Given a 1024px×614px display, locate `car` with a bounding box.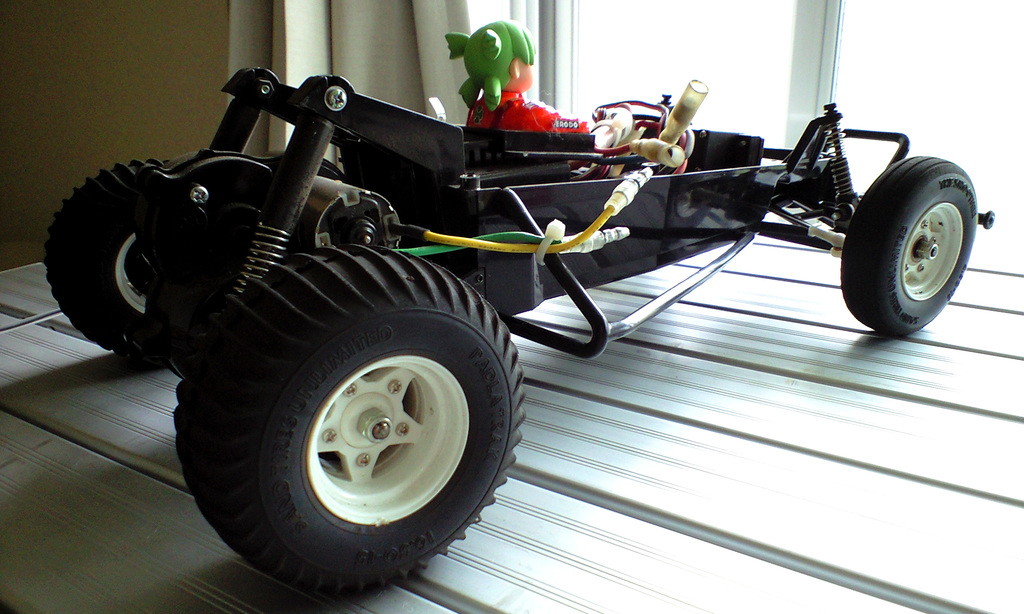
Located: bbox=(47, 65, 993, 595).
